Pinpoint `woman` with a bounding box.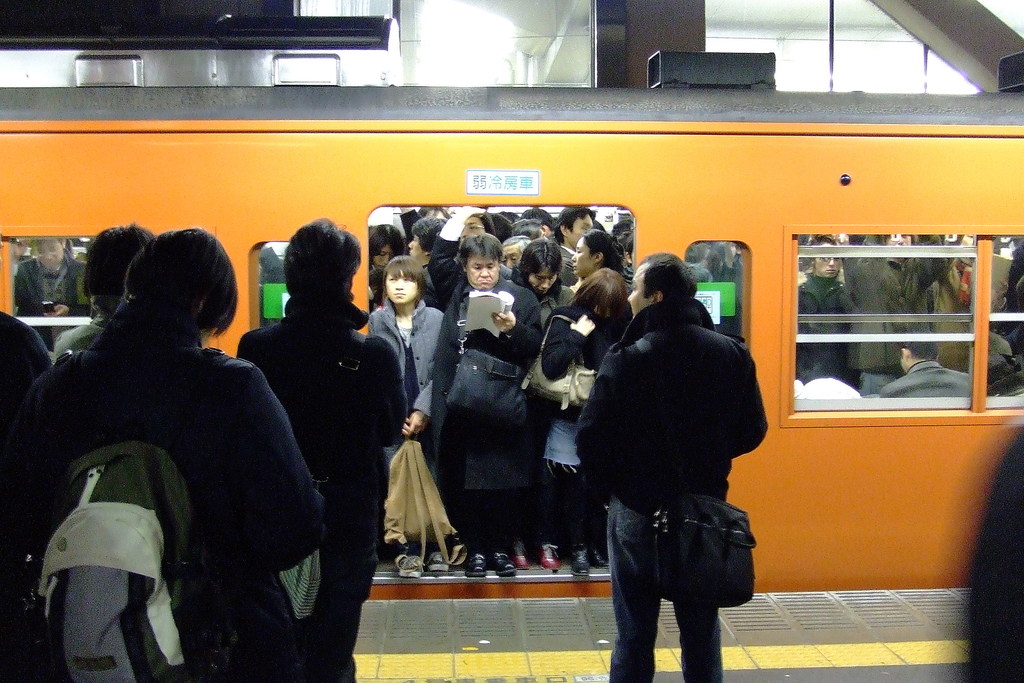
535,268,630,586.
